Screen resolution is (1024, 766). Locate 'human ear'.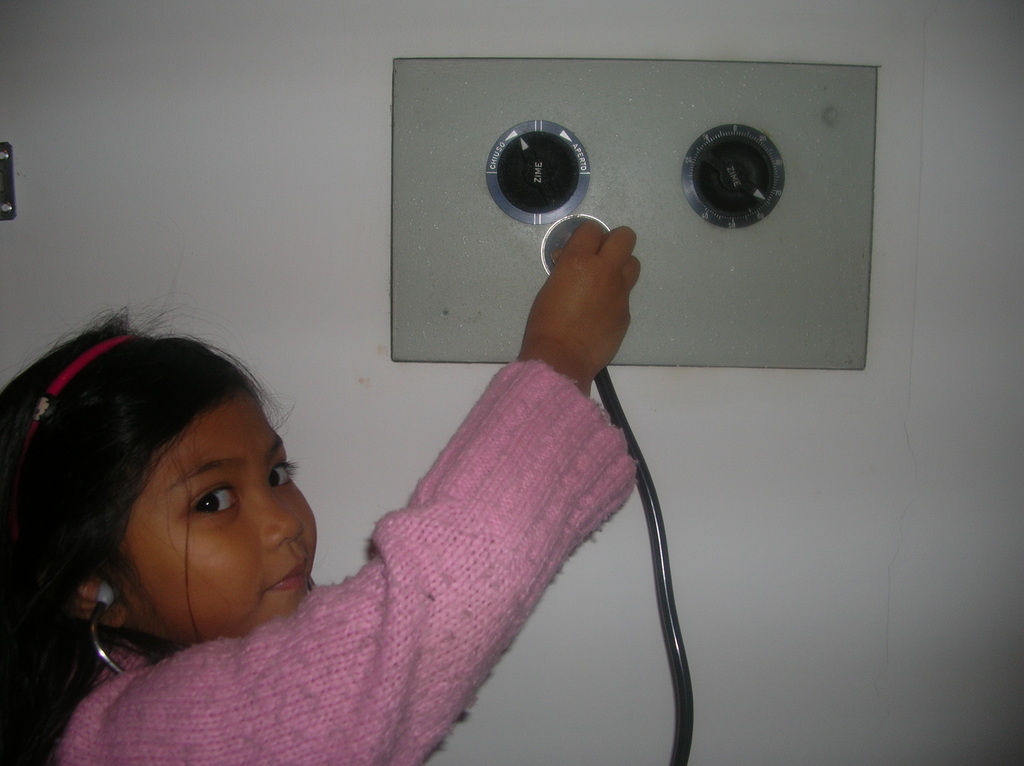
68/580/127/626.
